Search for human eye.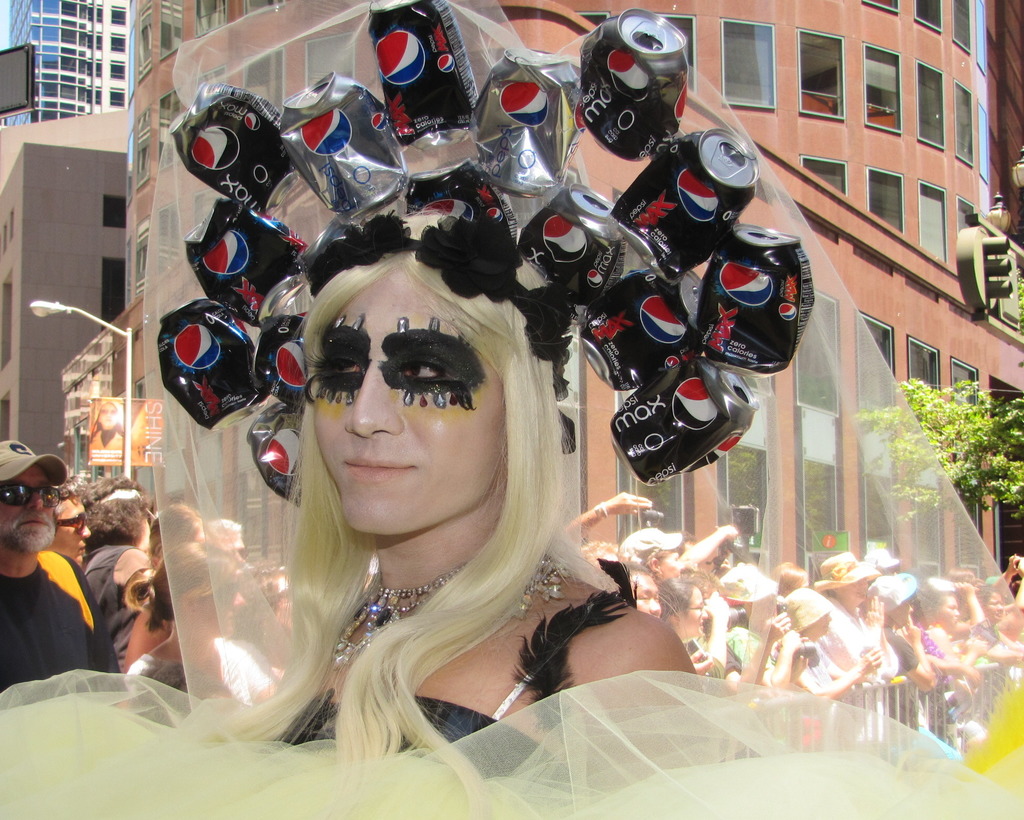
Found at [301, 350, 359, 387].
